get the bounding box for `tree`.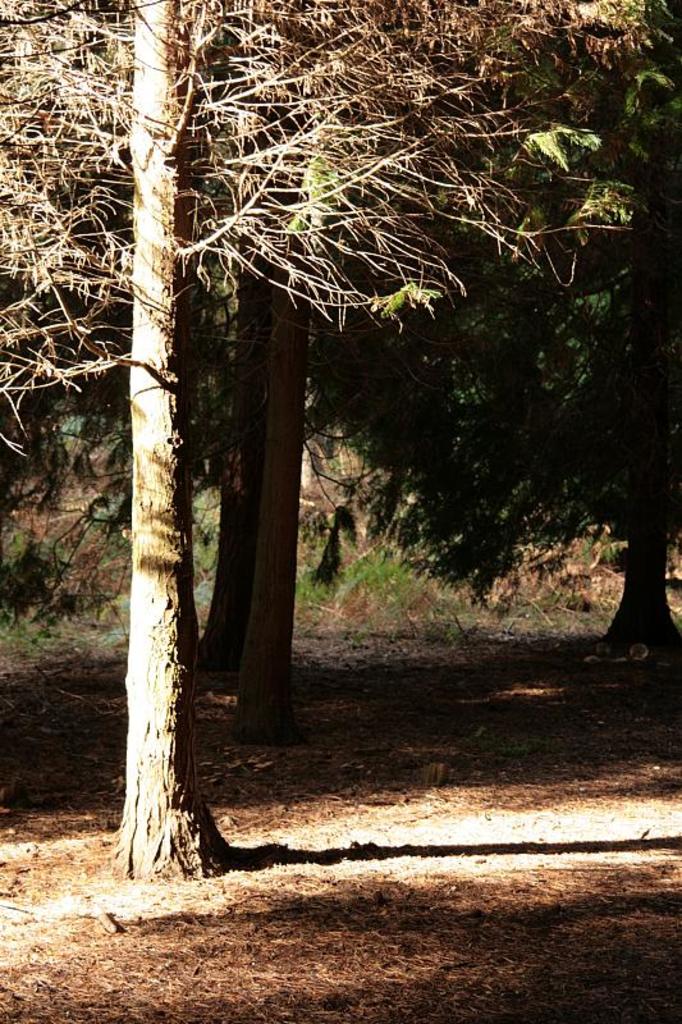
(left=0, top=0, right=662, bottom=787).
